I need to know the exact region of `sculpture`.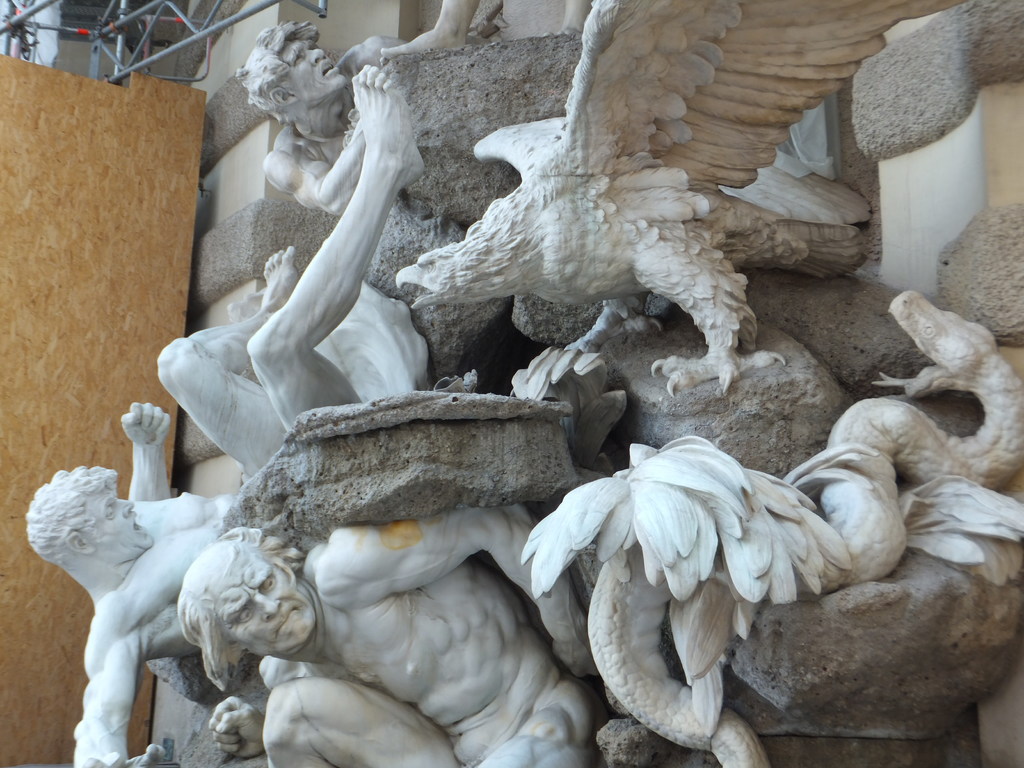
Region: bbox=[175, 490, 613, 767].
